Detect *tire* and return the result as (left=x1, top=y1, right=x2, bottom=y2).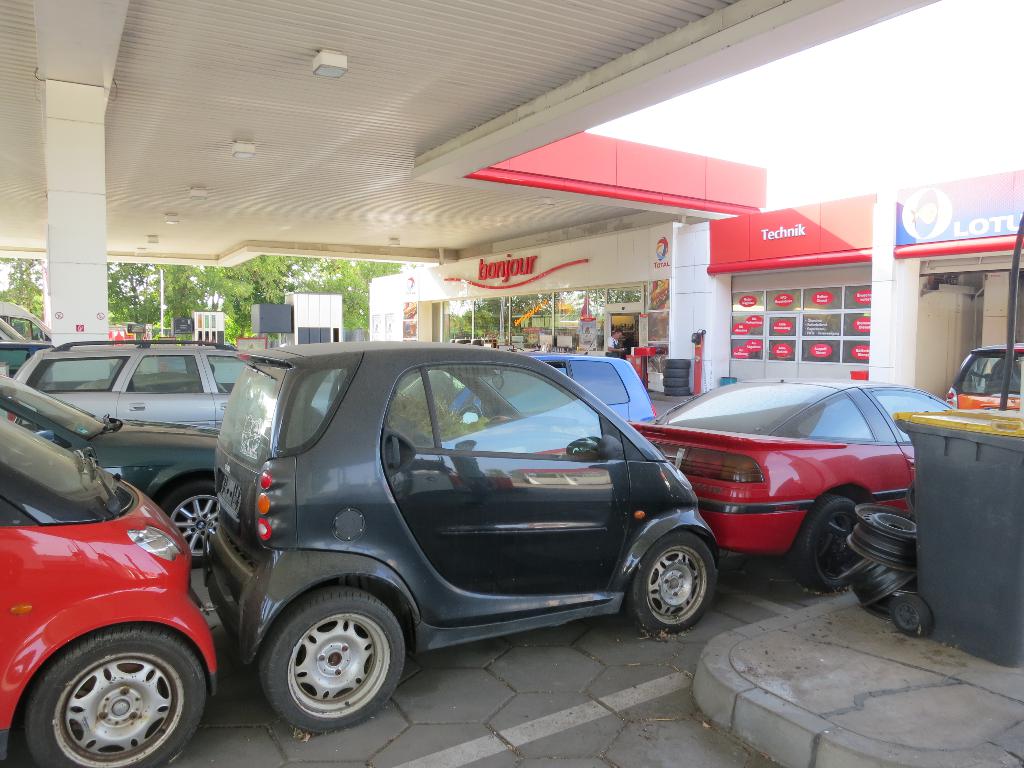
(left=786, top=500, right=864, bottom=593).
